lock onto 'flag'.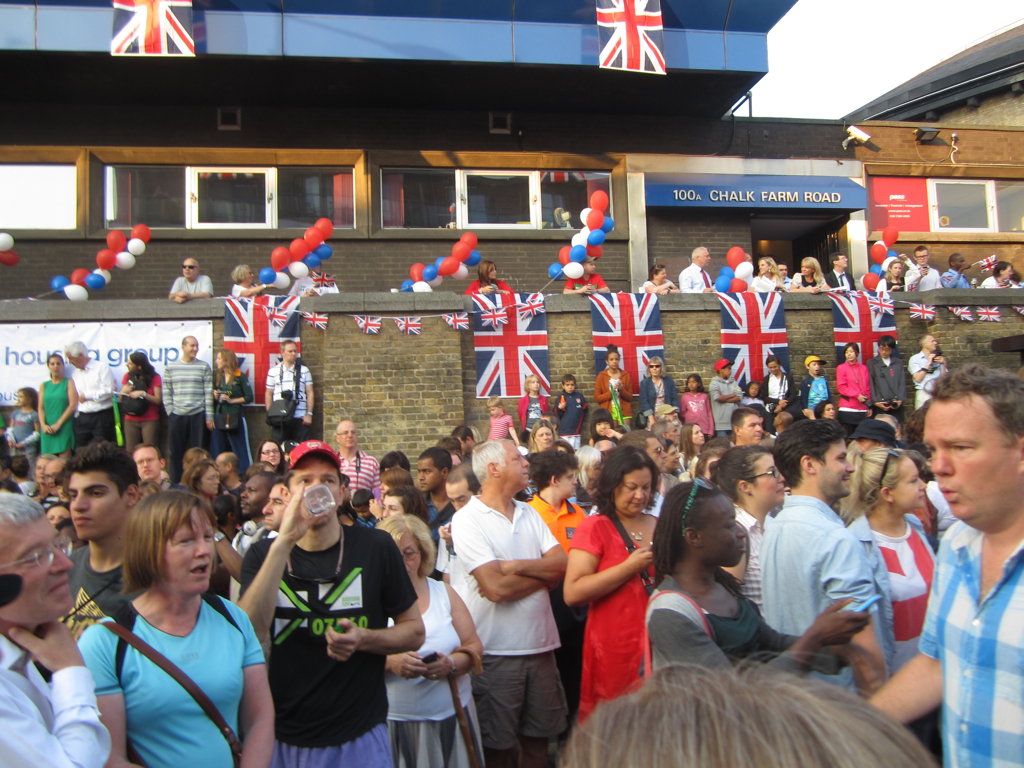
Locked: {"left": 590, "top": 294, "right": 674, "bottom": 384}.
